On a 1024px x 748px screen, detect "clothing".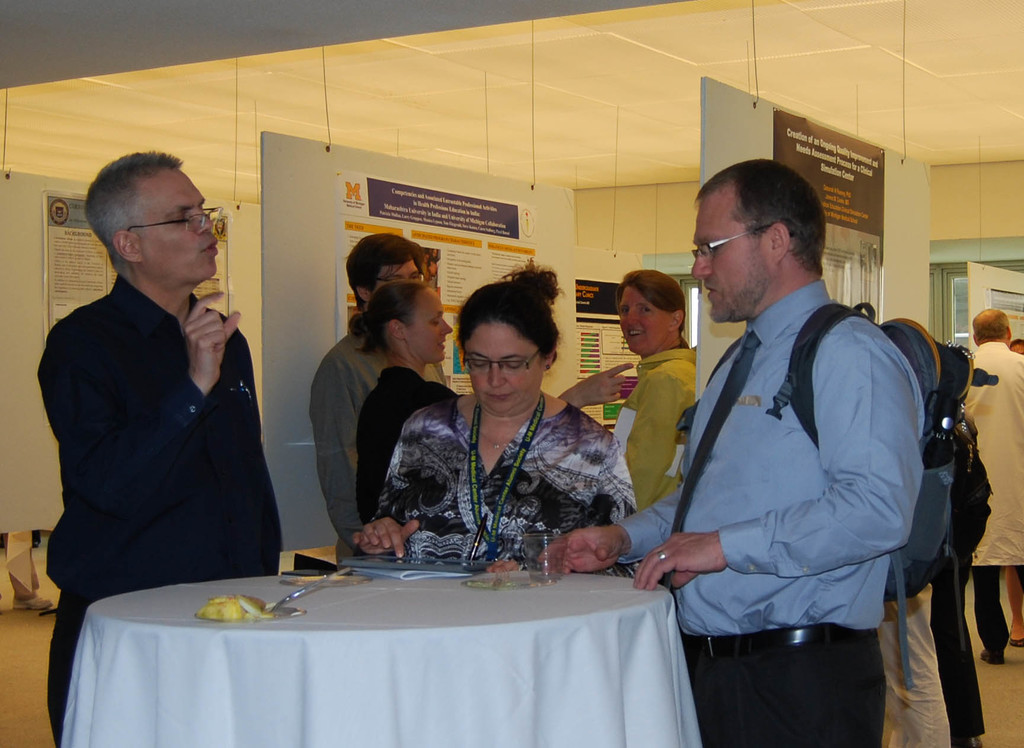
[374,382,638,576].
